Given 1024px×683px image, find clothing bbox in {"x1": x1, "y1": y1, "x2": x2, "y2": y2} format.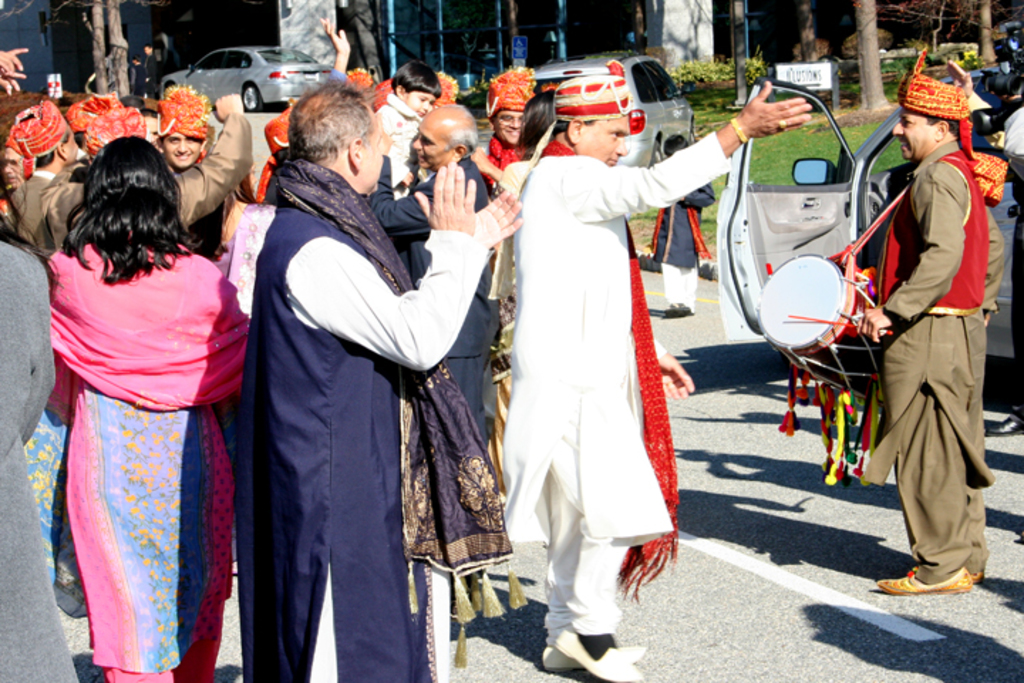
{"x1": 501, "y1": 85, "x2": 700, "y2": 633}.
